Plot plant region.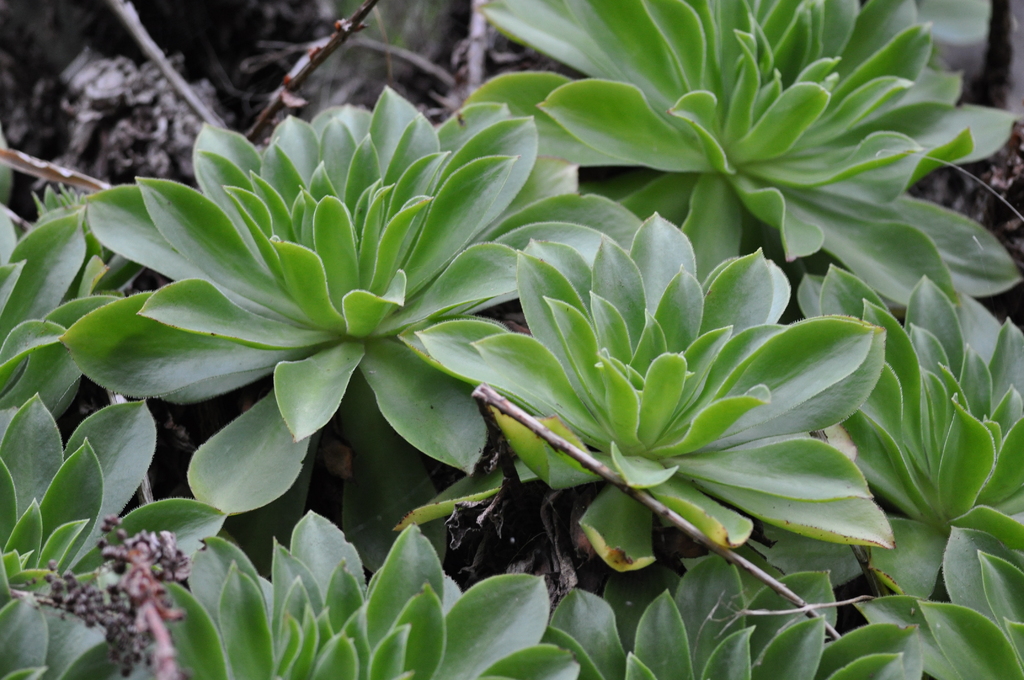
Plotted at 470 204 886 574.
